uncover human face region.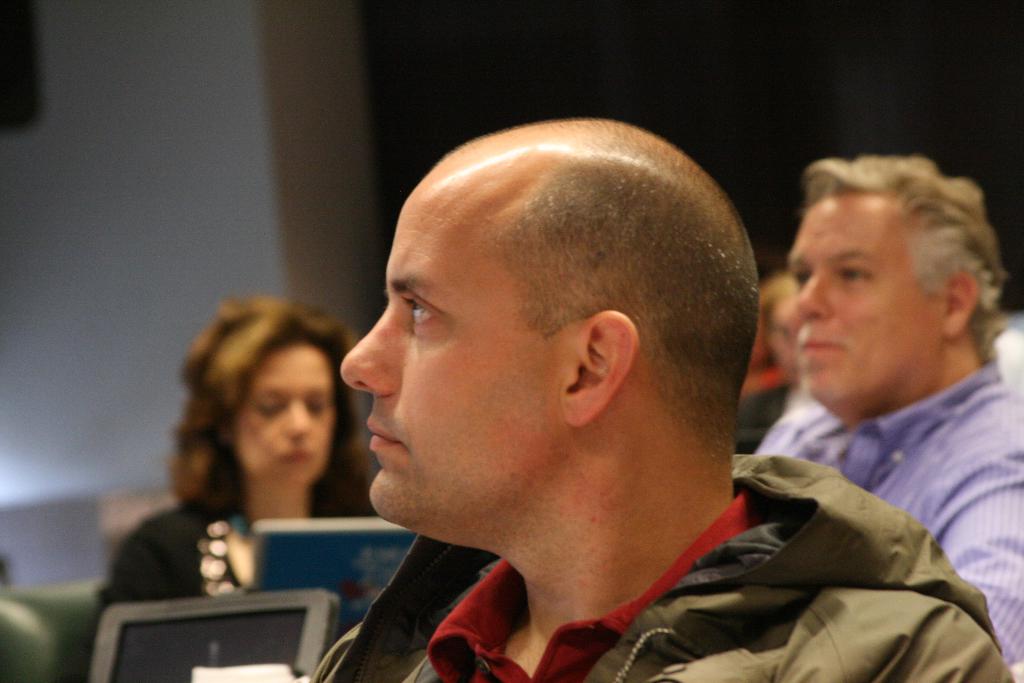
Uncovered: {"left": 340, "top": 186, "right": 561, "bottom": 541}.
